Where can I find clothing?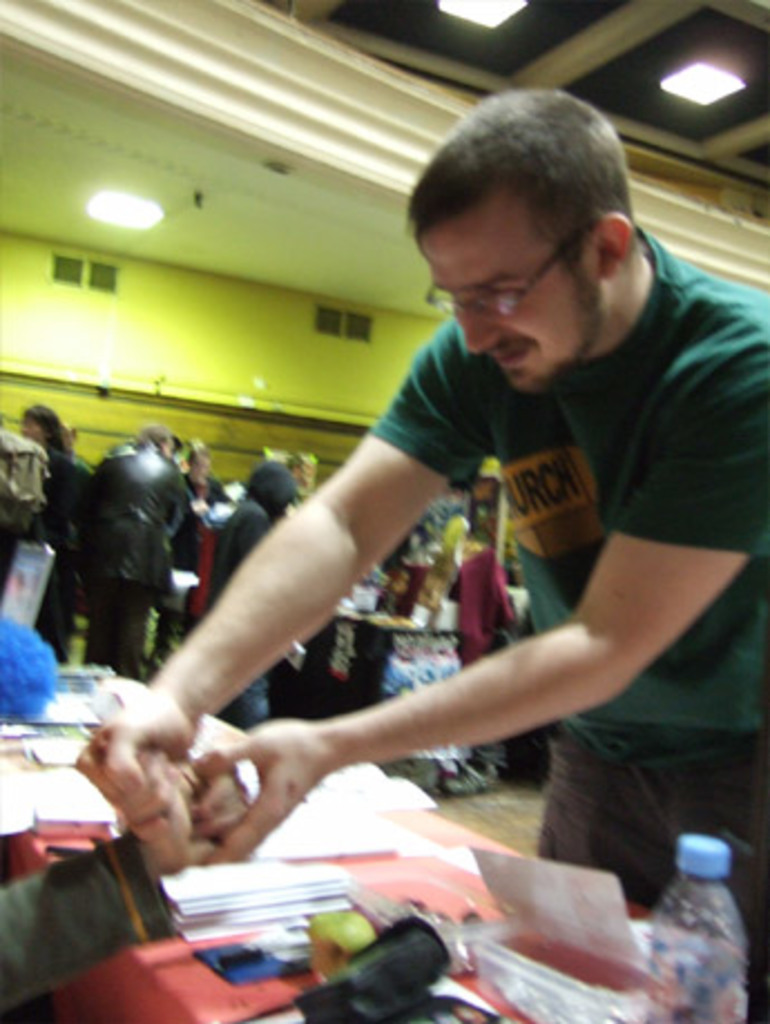
You can find it at rect(0, 832, 174, 1013).
